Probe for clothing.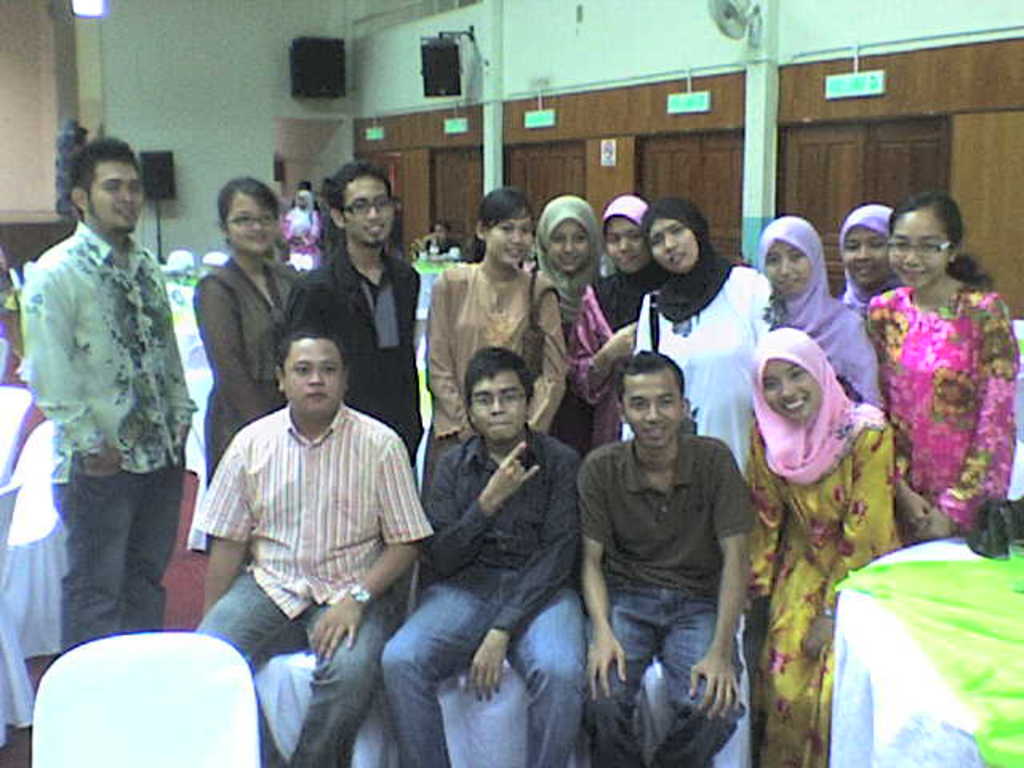
Probe result: 299/243/419/501.
